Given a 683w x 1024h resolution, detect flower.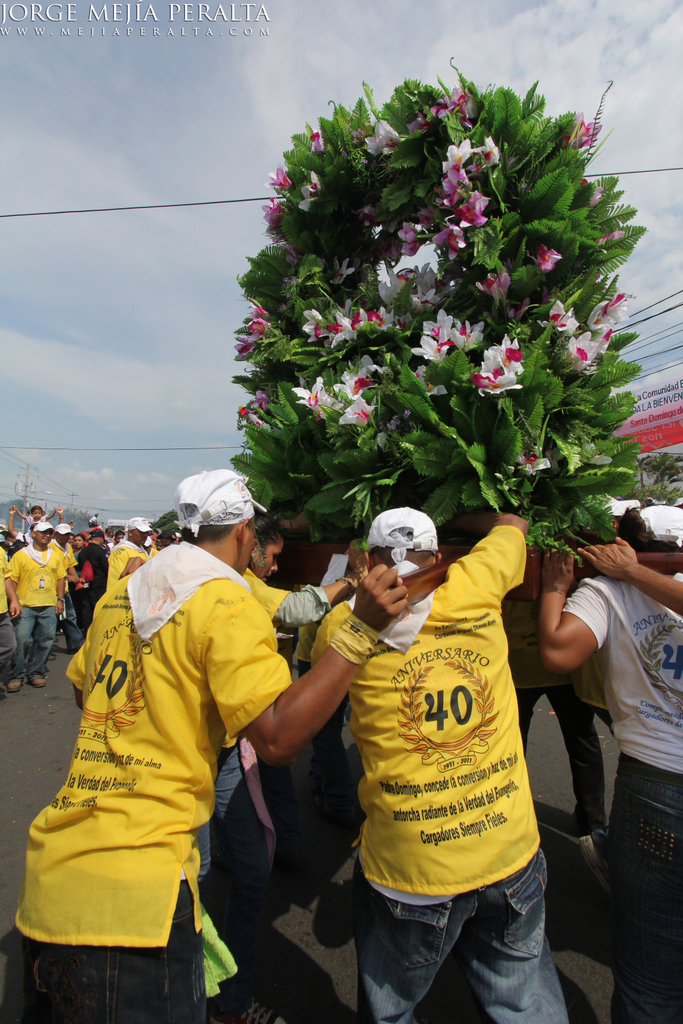
365/116/402/156.
